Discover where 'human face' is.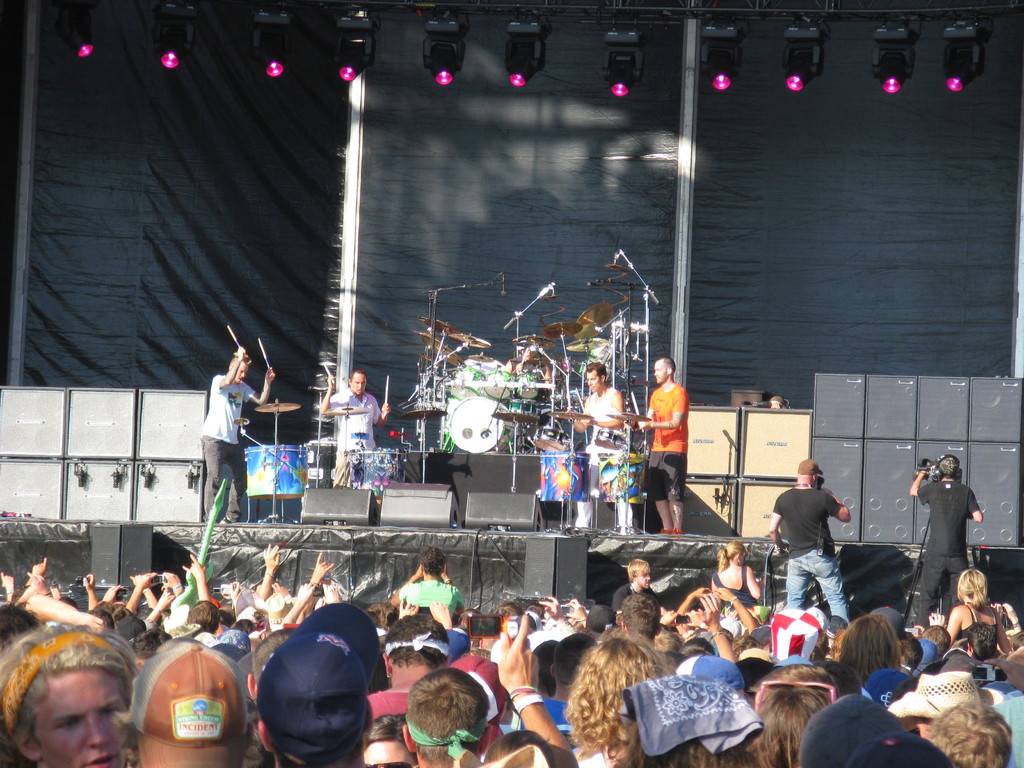
Discovered at 588 371 603 390.
